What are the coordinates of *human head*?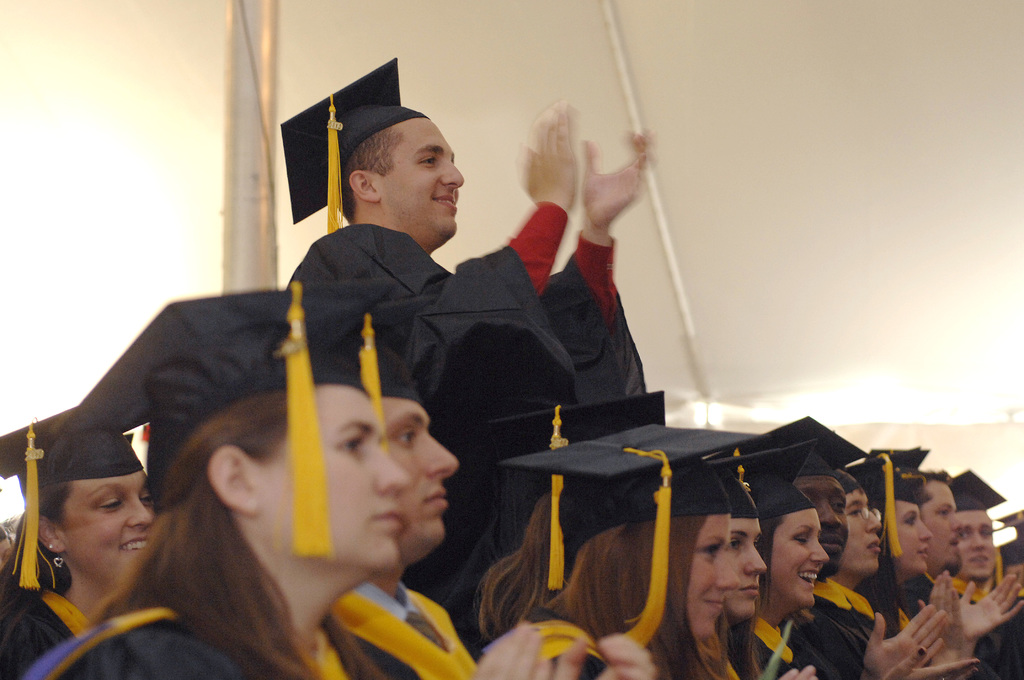
rect(278, 54, 464, 250).
